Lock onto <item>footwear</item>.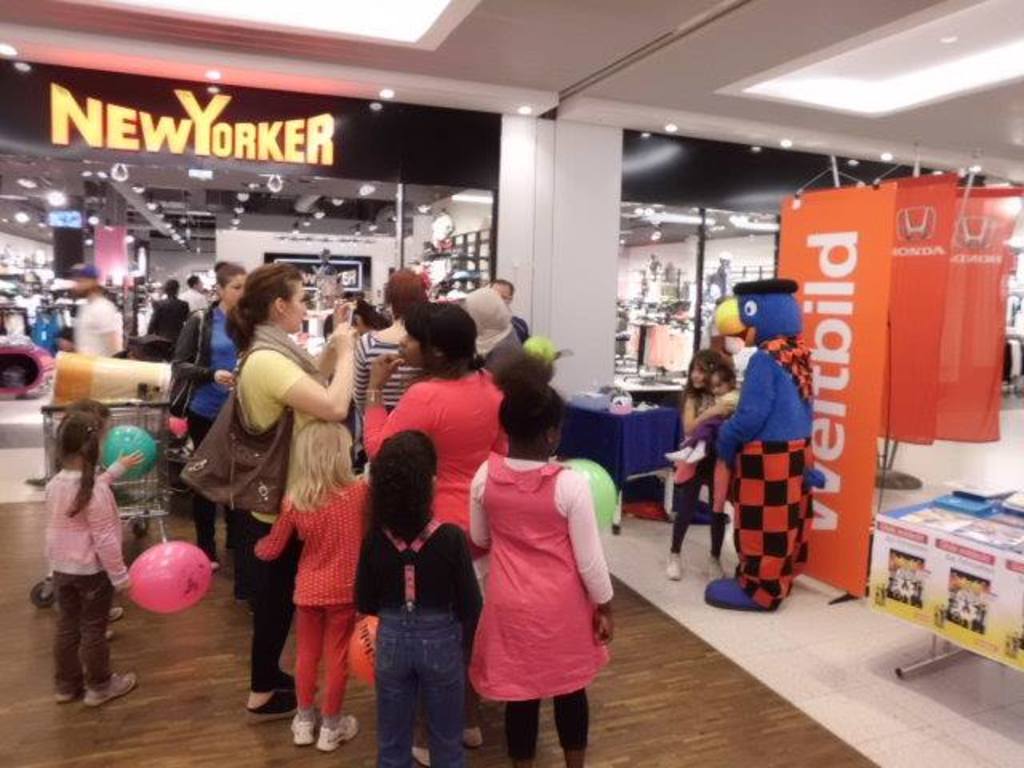
Locked: (x1=698, y1=578, x2=774, y2=616).
